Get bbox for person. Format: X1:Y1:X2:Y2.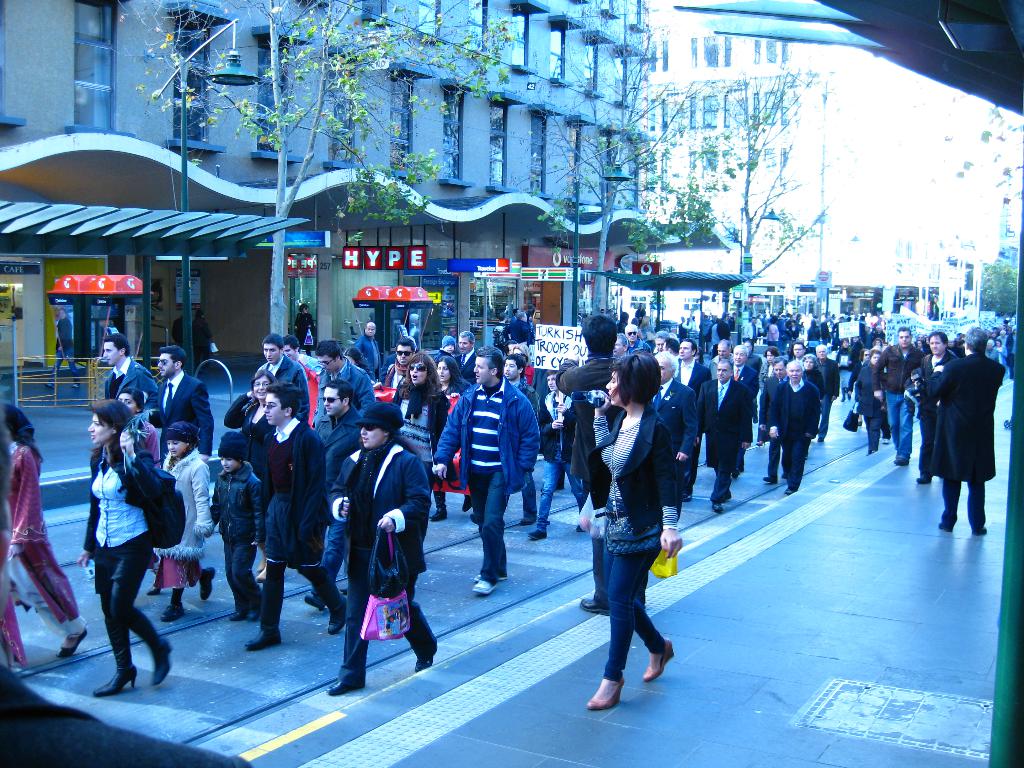
801:353:823:412.
